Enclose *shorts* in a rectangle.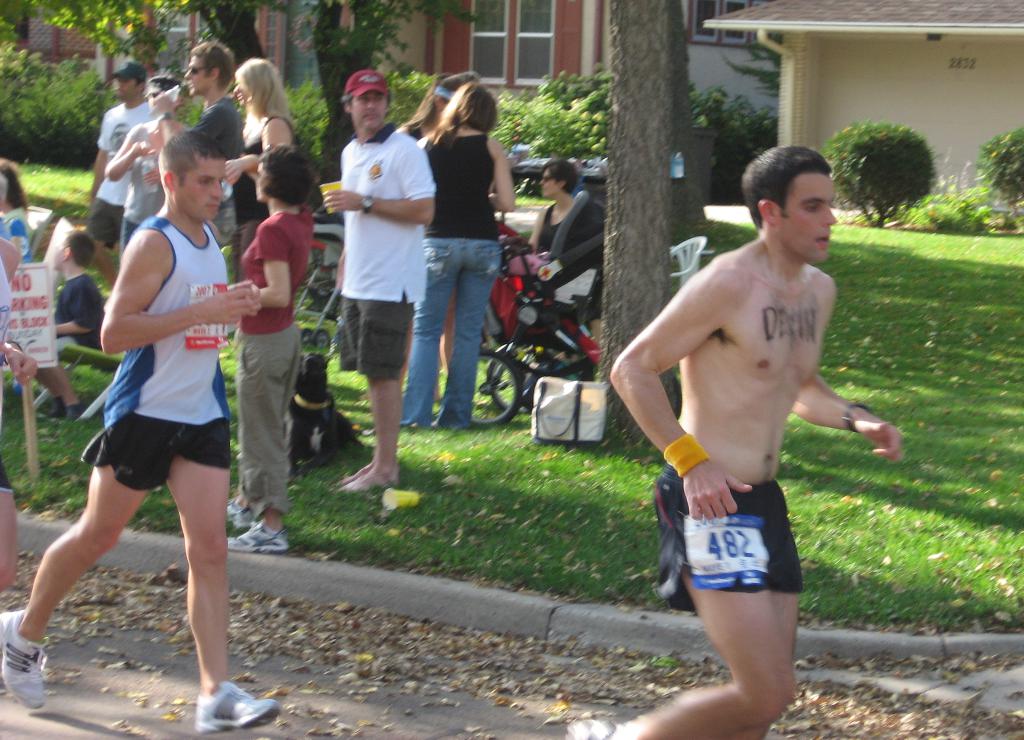
<bbox>671, 497, 825, 625</bbox>.
